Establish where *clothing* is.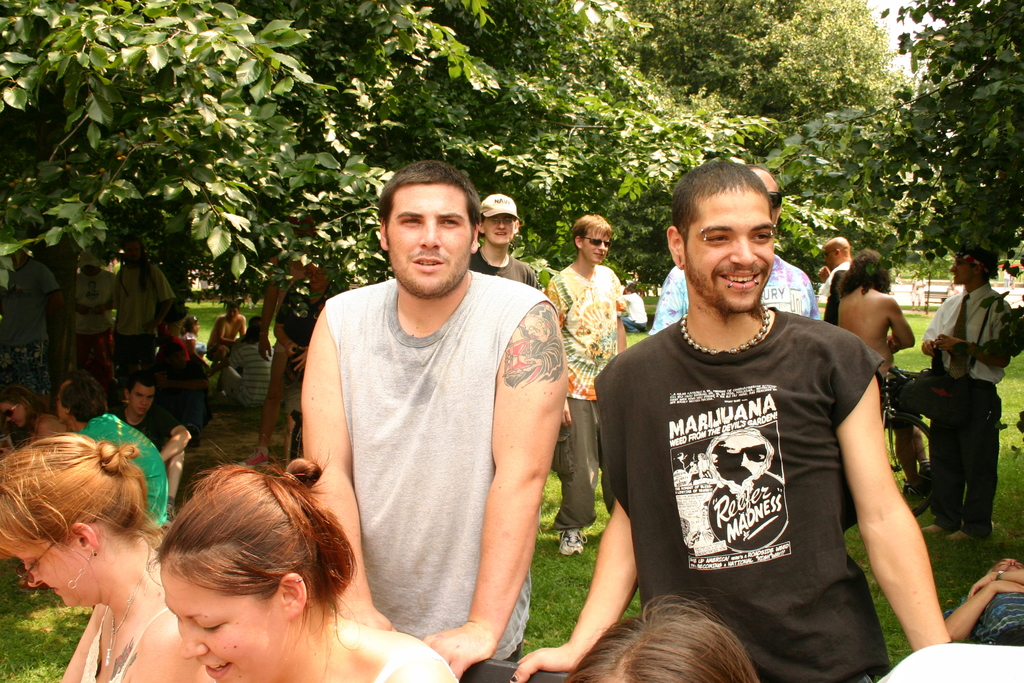
Established at bbox(819, 262, 852, 309).
